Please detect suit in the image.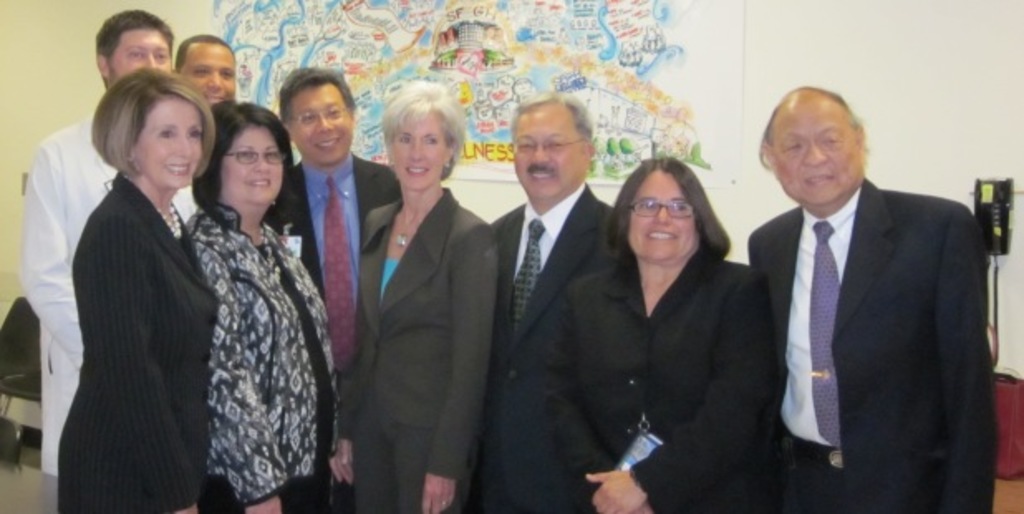
58,171,219,512.
